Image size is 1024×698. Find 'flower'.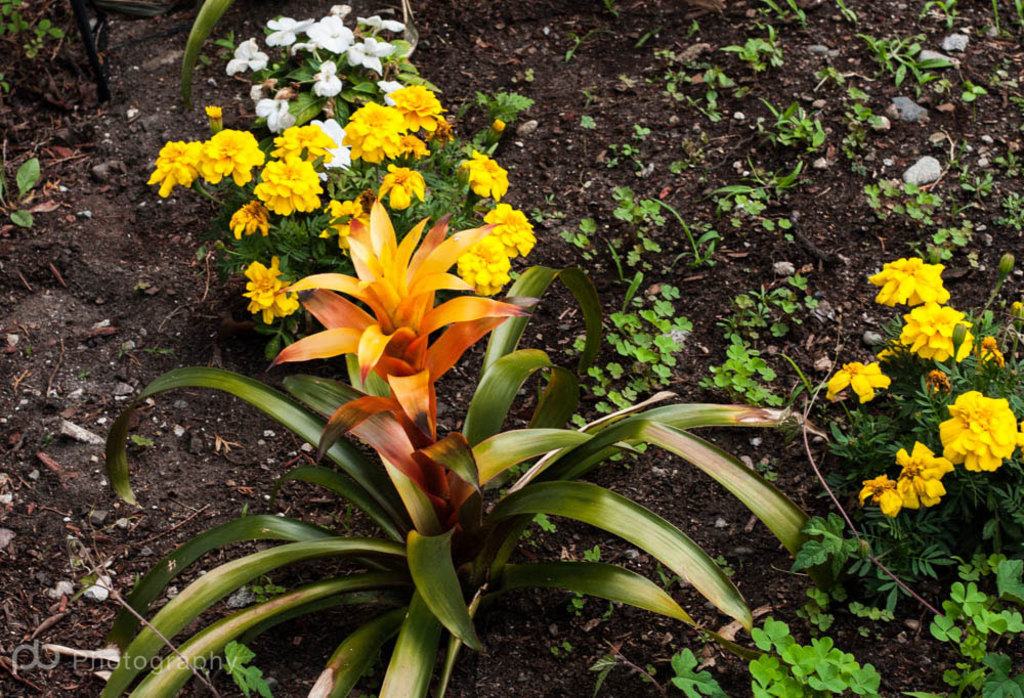
detection(864, 255, 952, 313).
